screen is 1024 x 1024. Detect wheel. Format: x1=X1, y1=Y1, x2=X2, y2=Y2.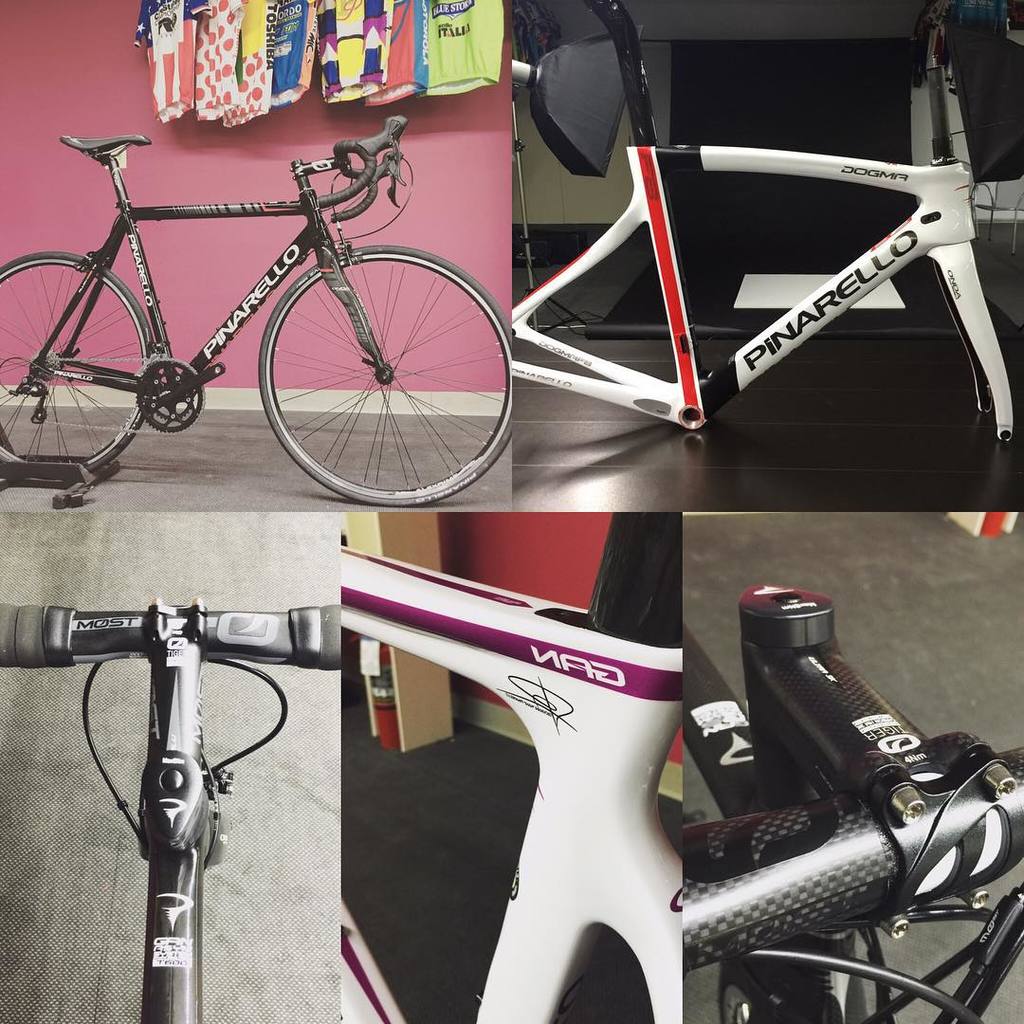
x1=256, y1=244, x2=514, y2=509.
